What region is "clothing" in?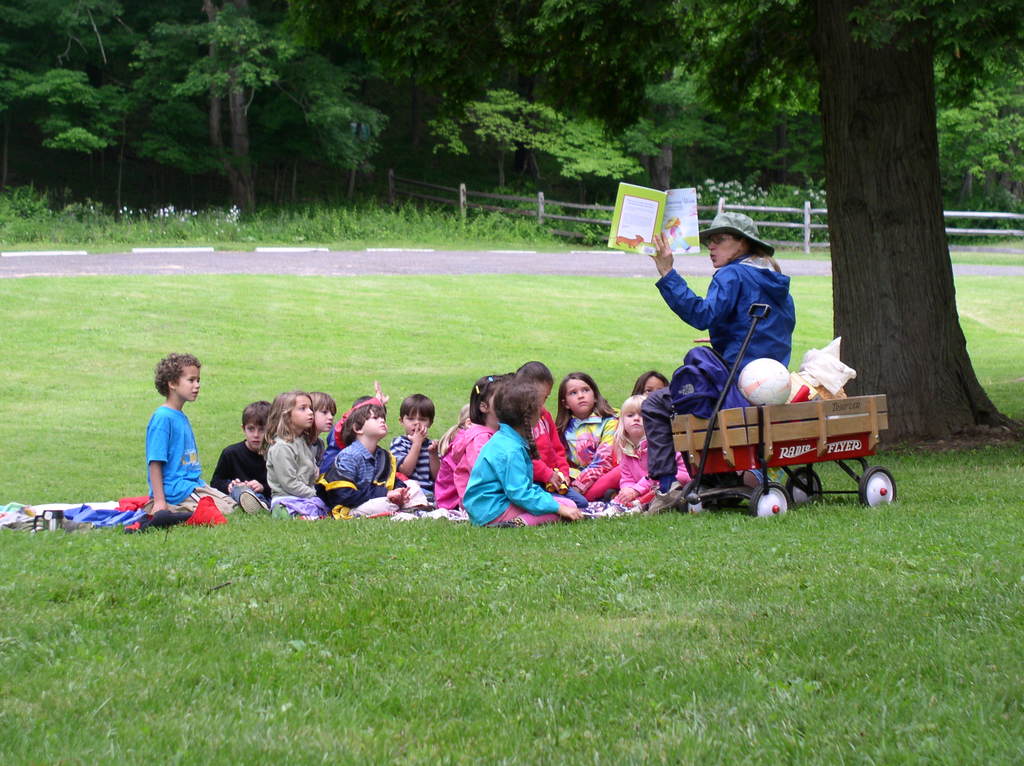
(209, 440, 275, 497).
